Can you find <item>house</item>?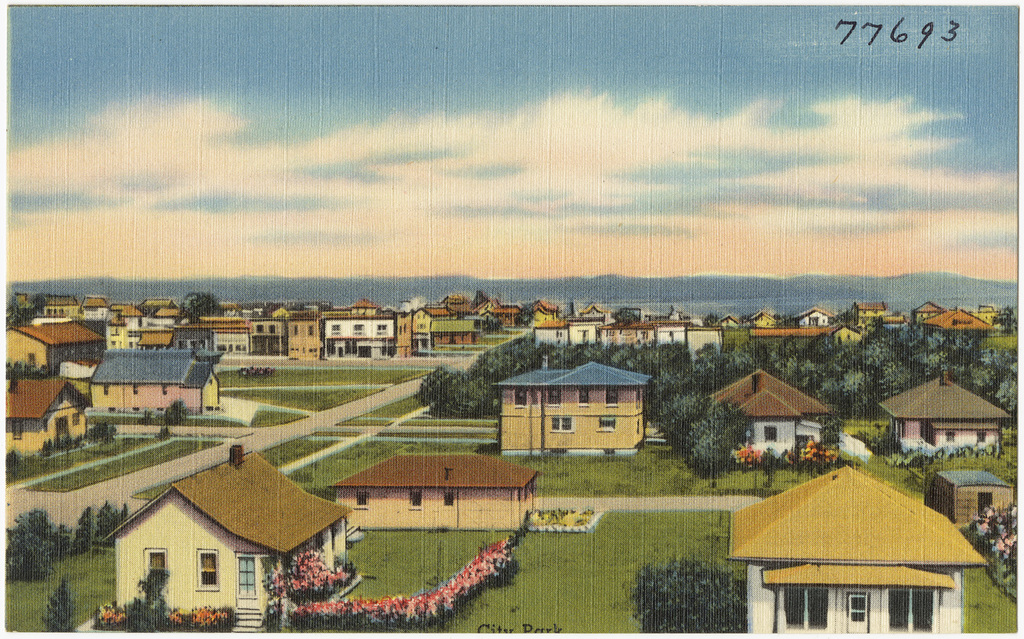
Yes, bounding box: [x1=92, y1=343, x2=223, y2=412].
